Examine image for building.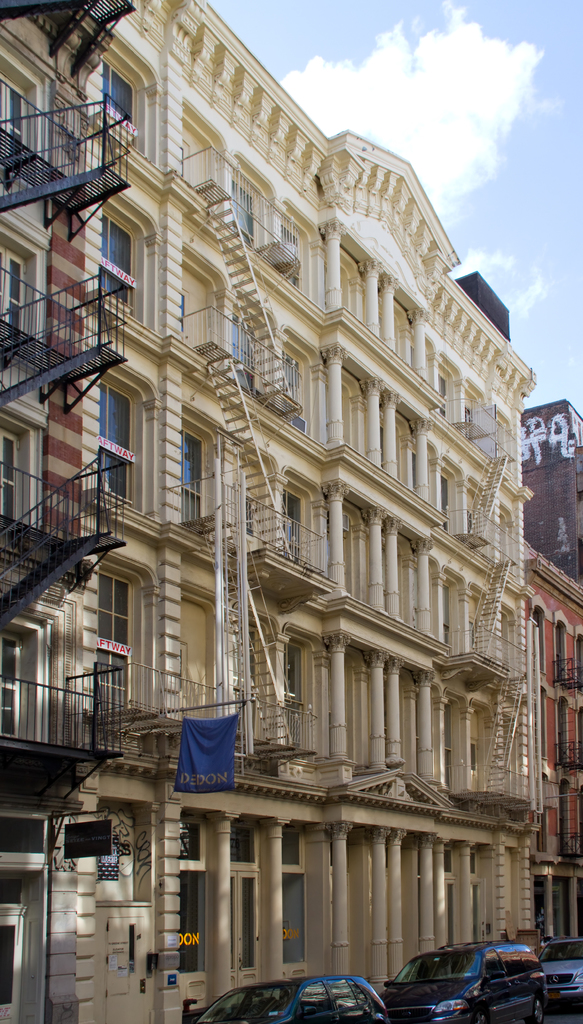
Examination result: 0, 0, 131, 1023.
